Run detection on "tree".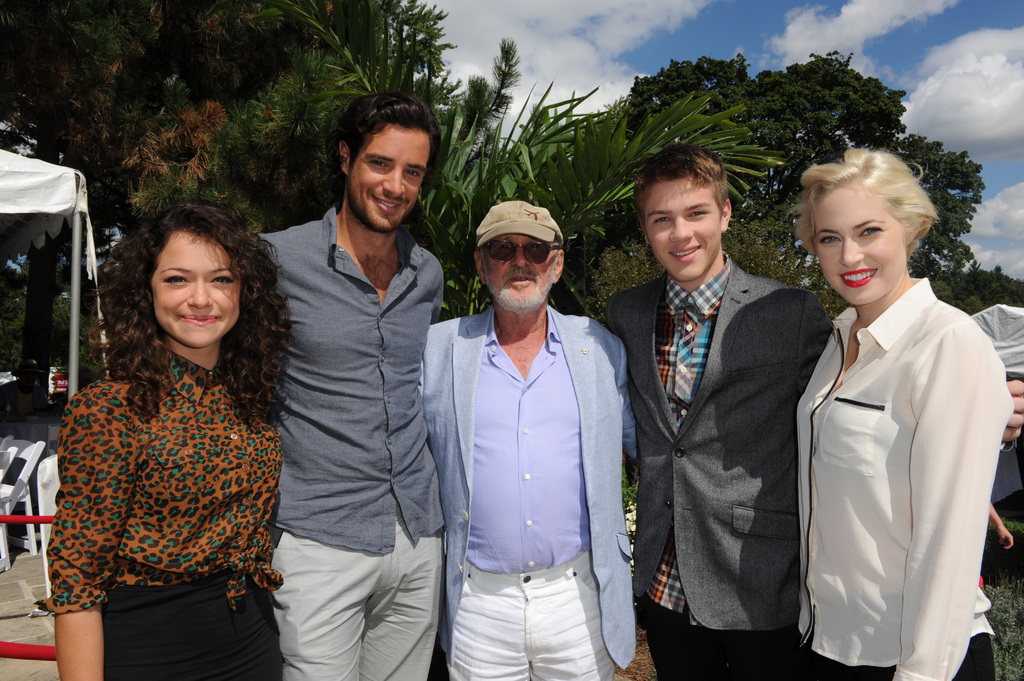
Result: region(280, 0, 774, 326).
